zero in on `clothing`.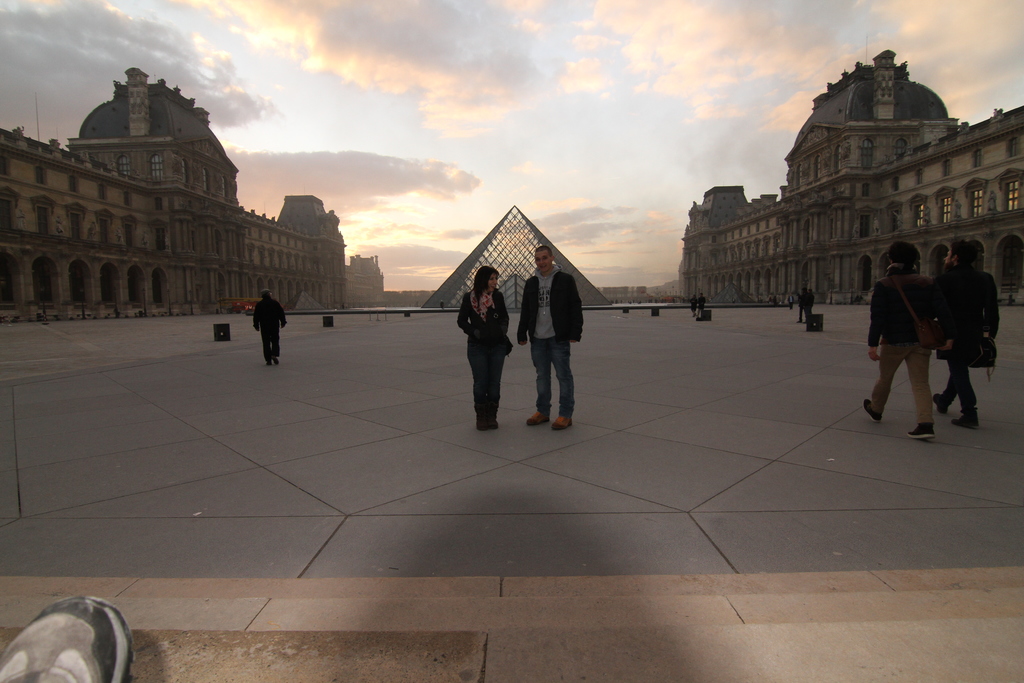
Zeroed in: select_region(516, 267, 580, 417).
